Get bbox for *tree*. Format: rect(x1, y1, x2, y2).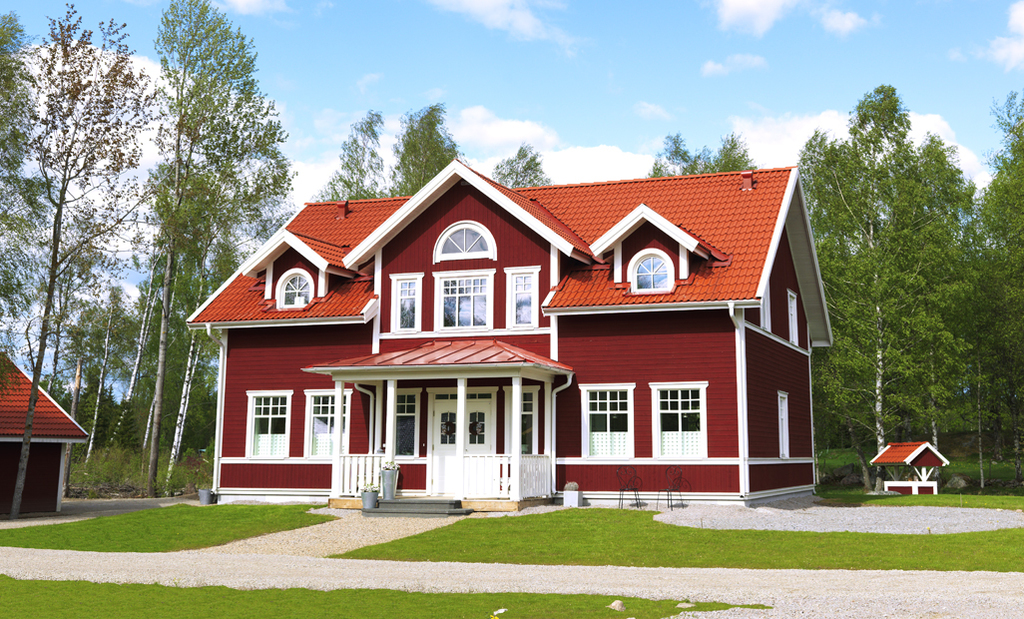
rect(963, 89, 1023, 493).
